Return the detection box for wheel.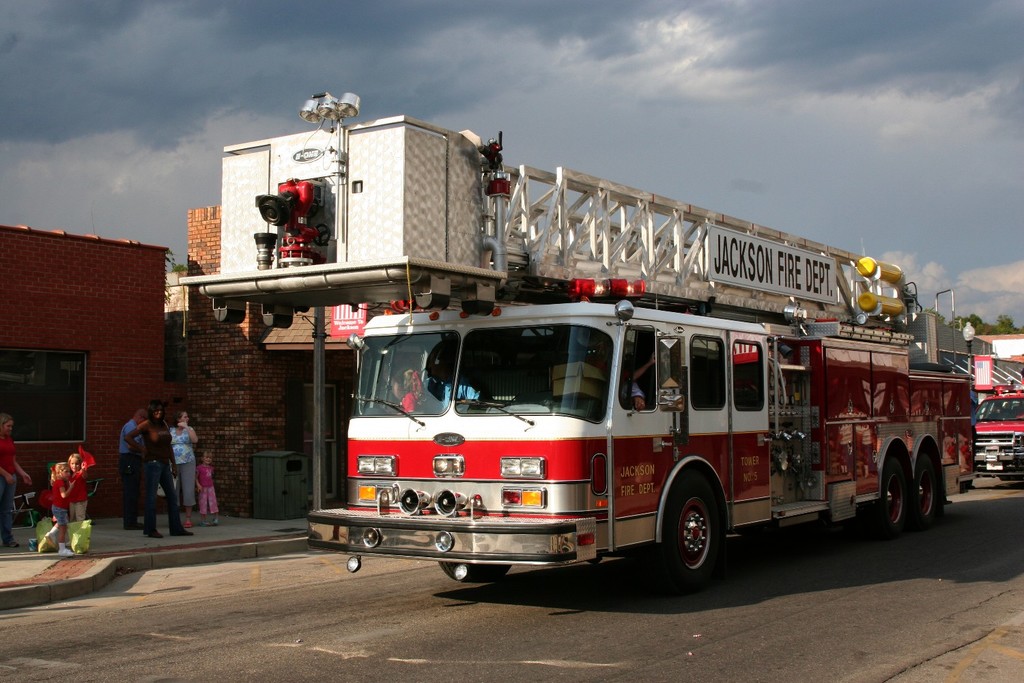
(916,451,945,525).
